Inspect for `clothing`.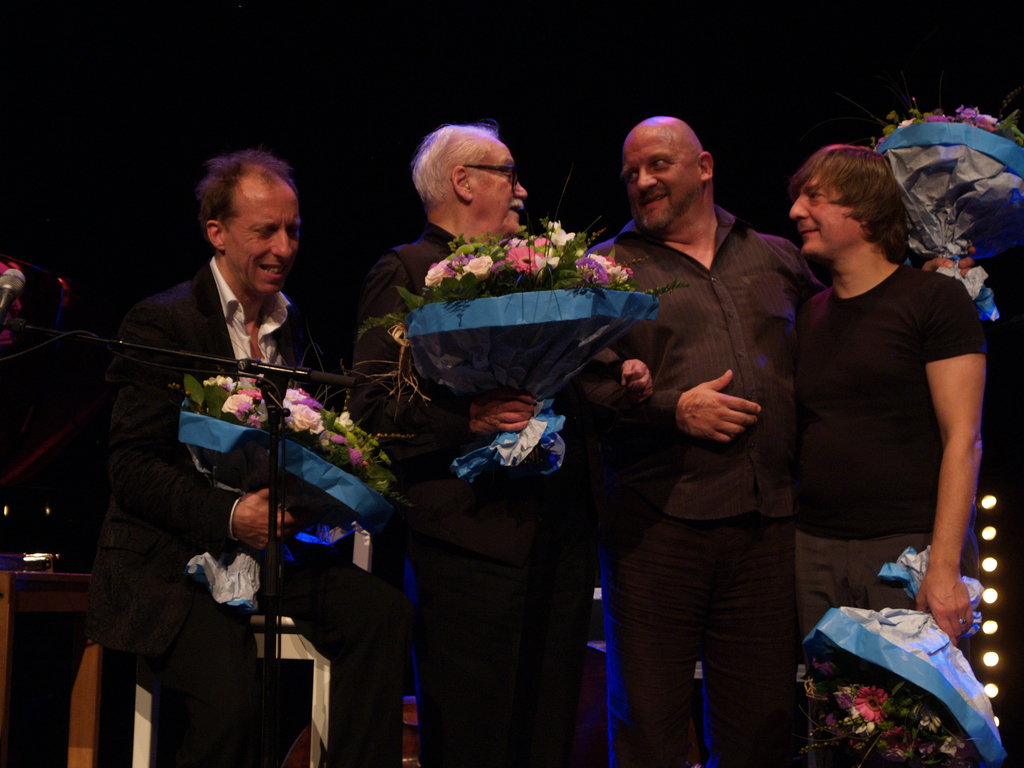
Inspection: rect(349, 219, 629, 766).
